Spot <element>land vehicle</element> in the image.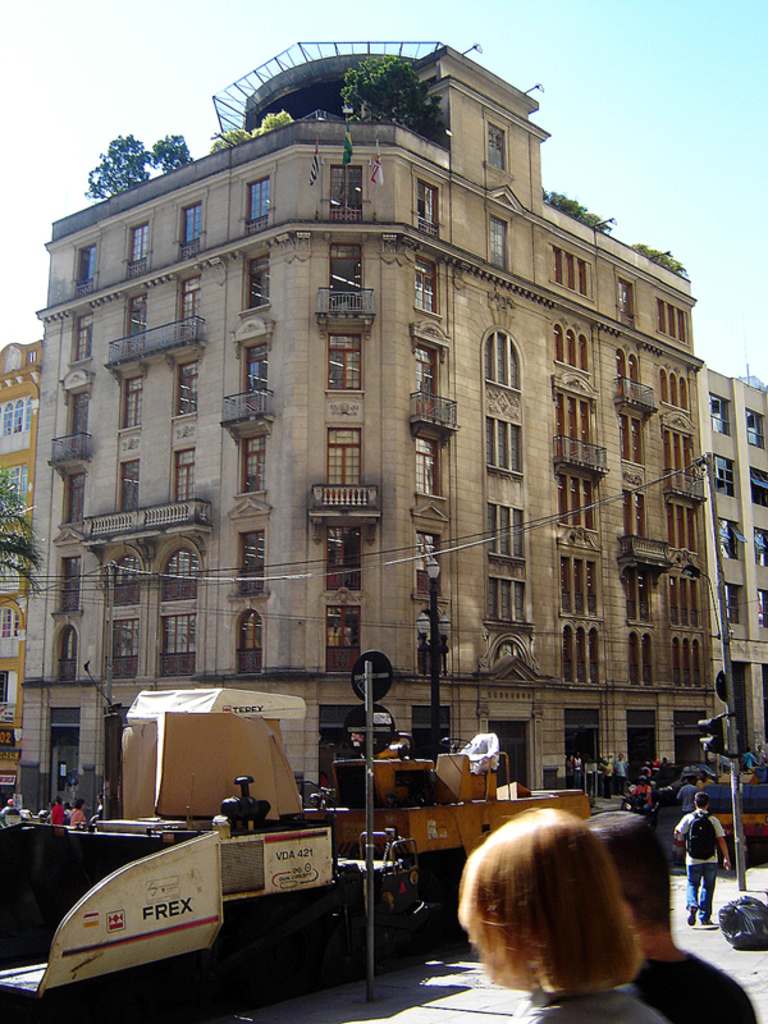
<element>land vehicle</element> found at <bbox>623, 795, 663, 826</bbox>.
